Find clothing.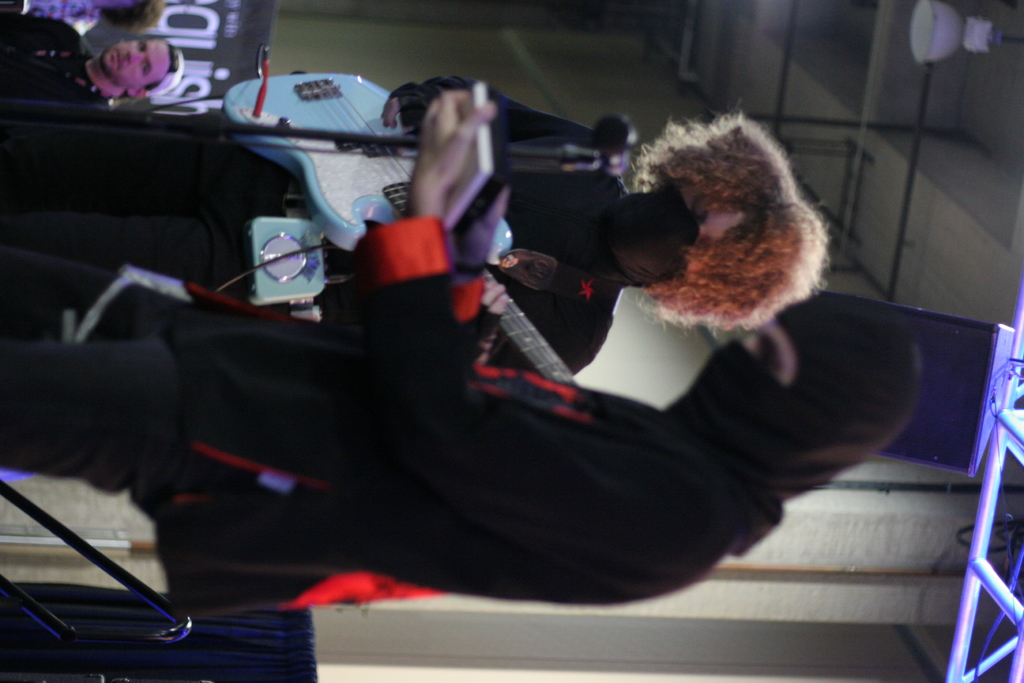
{"left": 0, "top": 8, "right": 112, "bottom": 102}.
